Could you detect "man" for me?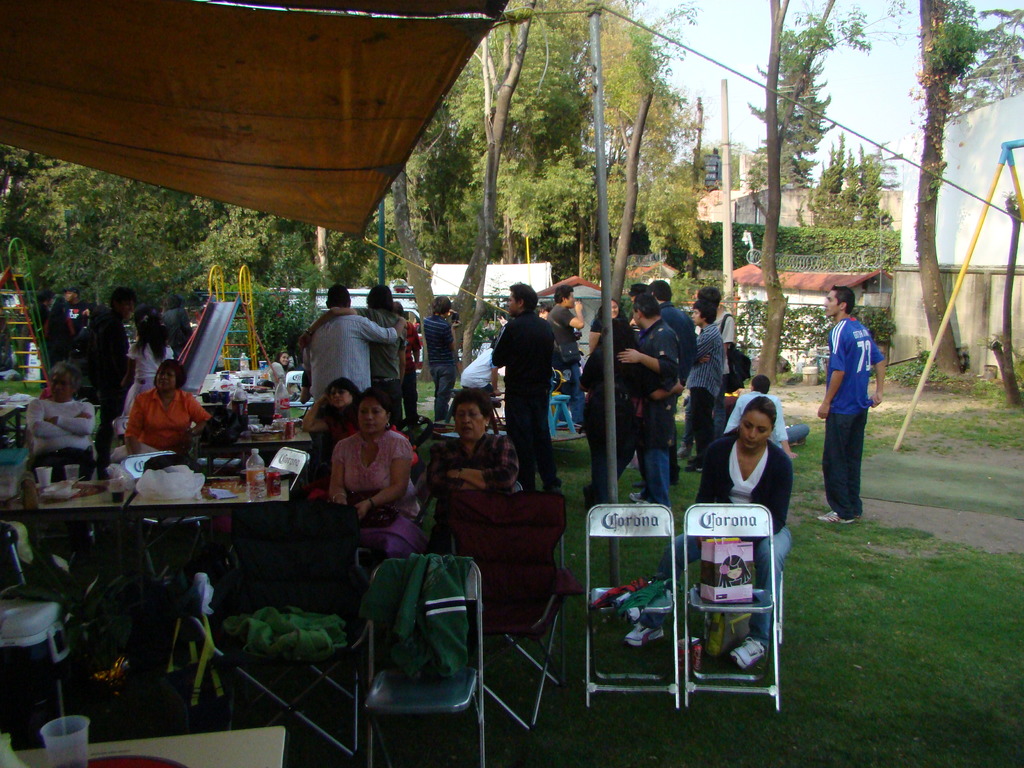
Detection result: <bbox>816, 286, 886, 525</bbox>.
